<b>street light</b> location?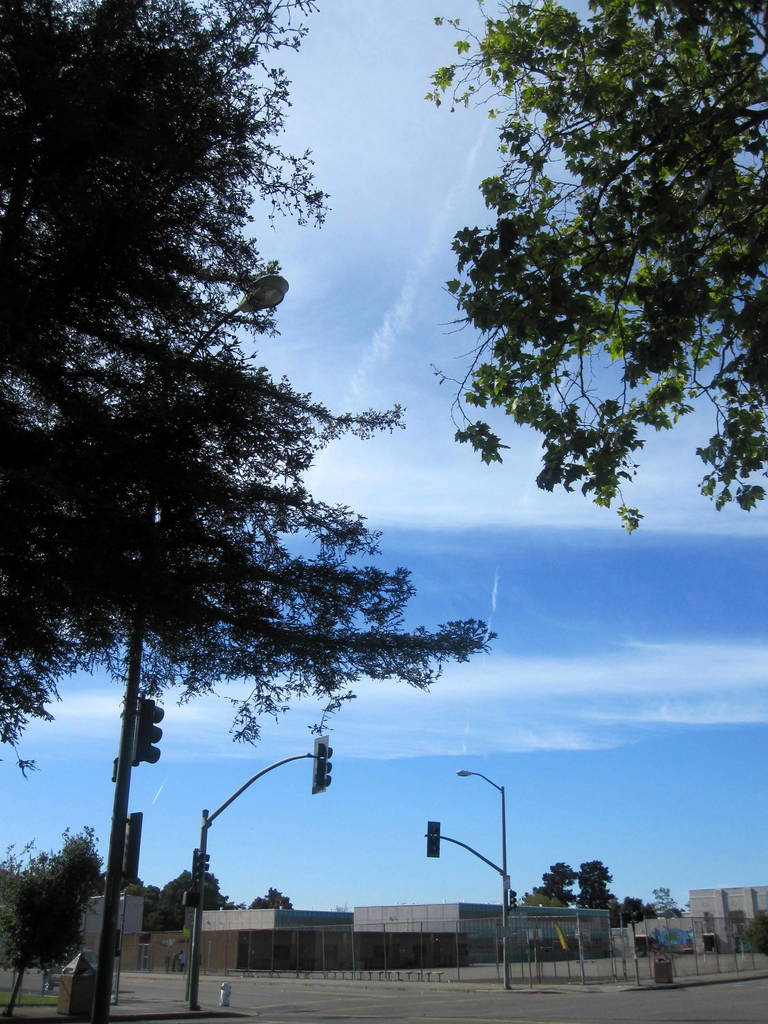
[left=81, top=273, right=300, bottom=1023]
